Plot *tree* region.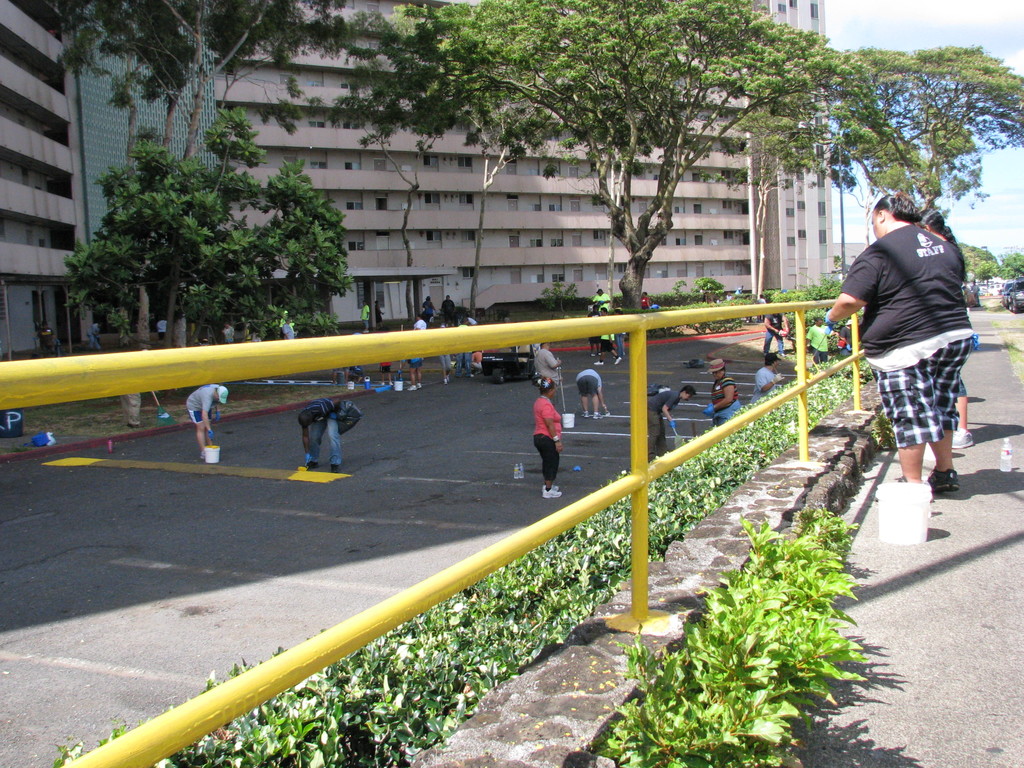
Plotted at Rect(689, 273, 732, 300).
